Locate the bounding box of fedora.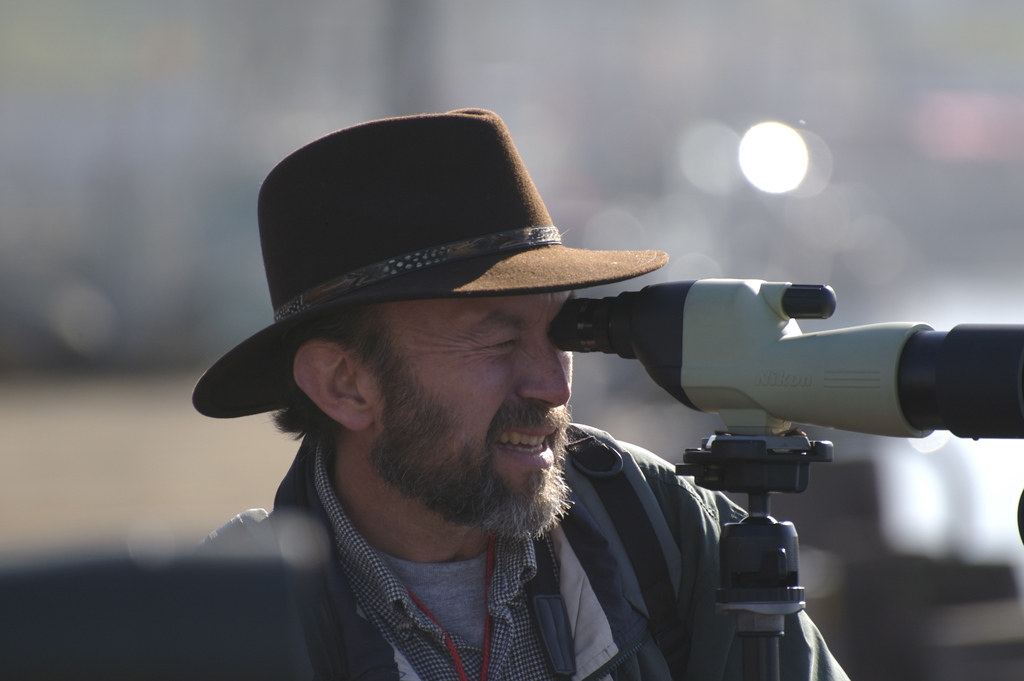
Bounding box: <region>189, 104, 669, 413</region>.
